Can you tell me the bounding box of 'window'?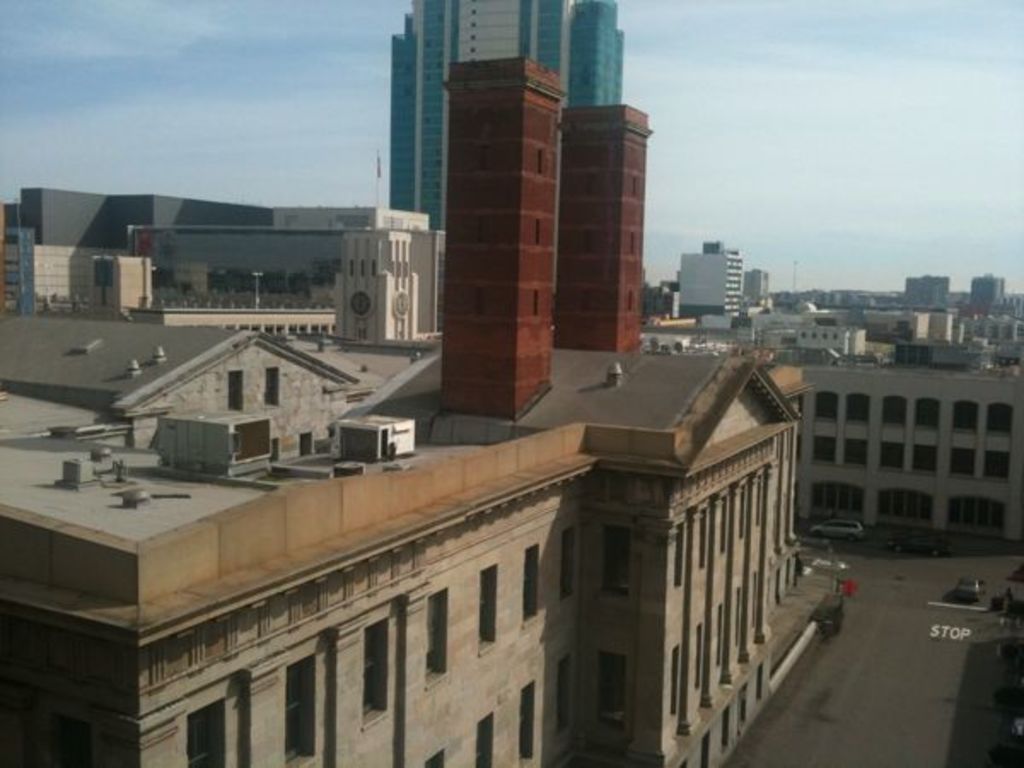
{"x1": 283, "y1": 654, "x2": 321, "y2": 766}.
